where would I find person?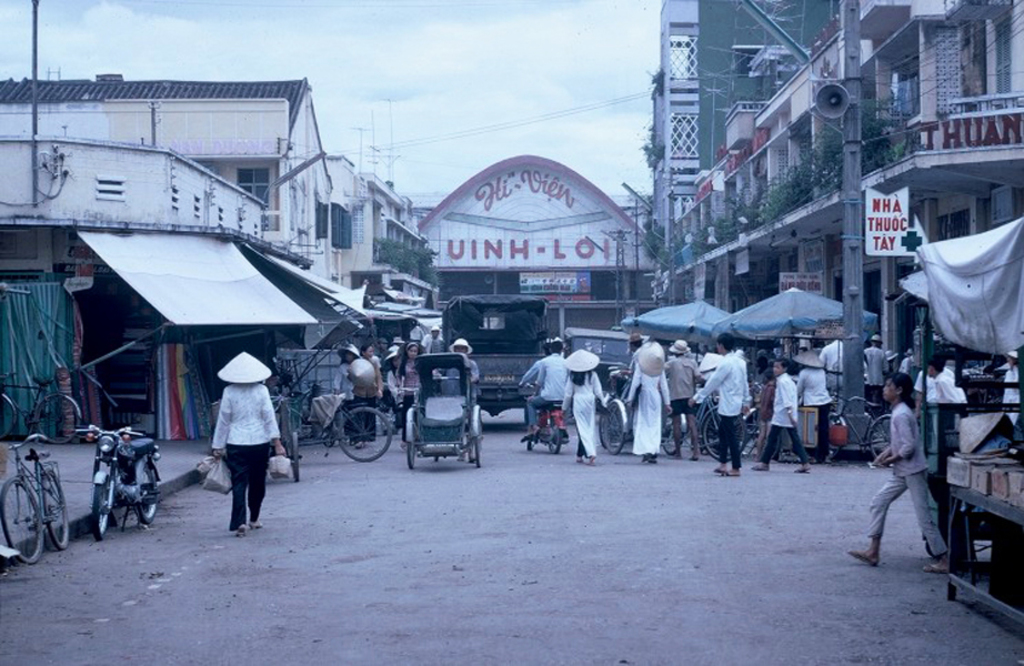
At x1=197 y1=345 x2=281 y2=533.
